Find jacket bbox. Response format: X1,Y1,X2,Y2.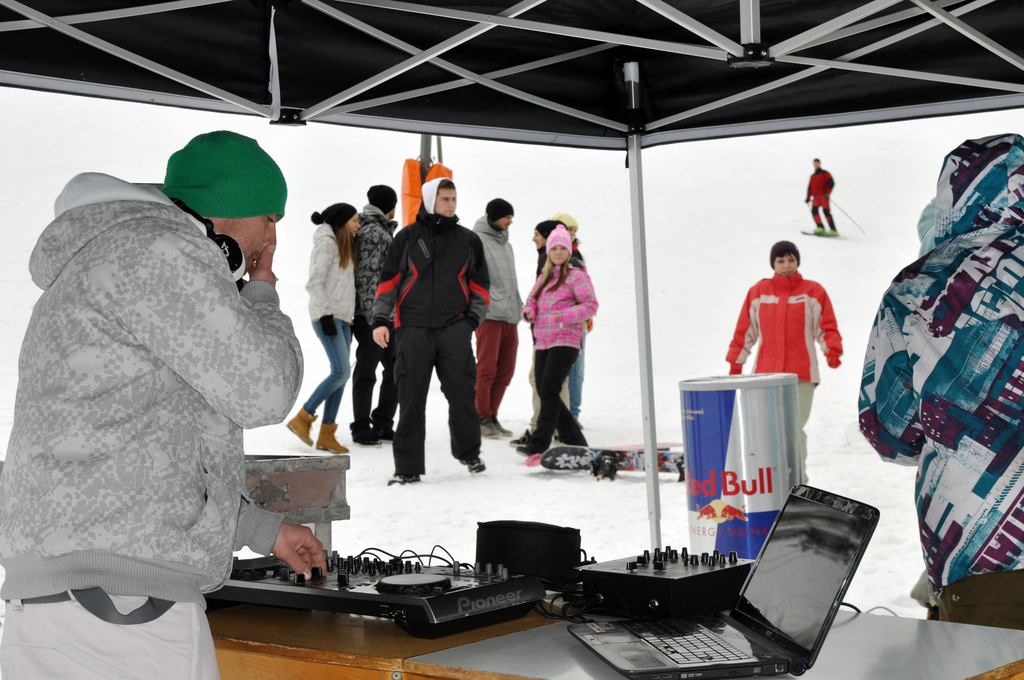
462,213,528,319.
